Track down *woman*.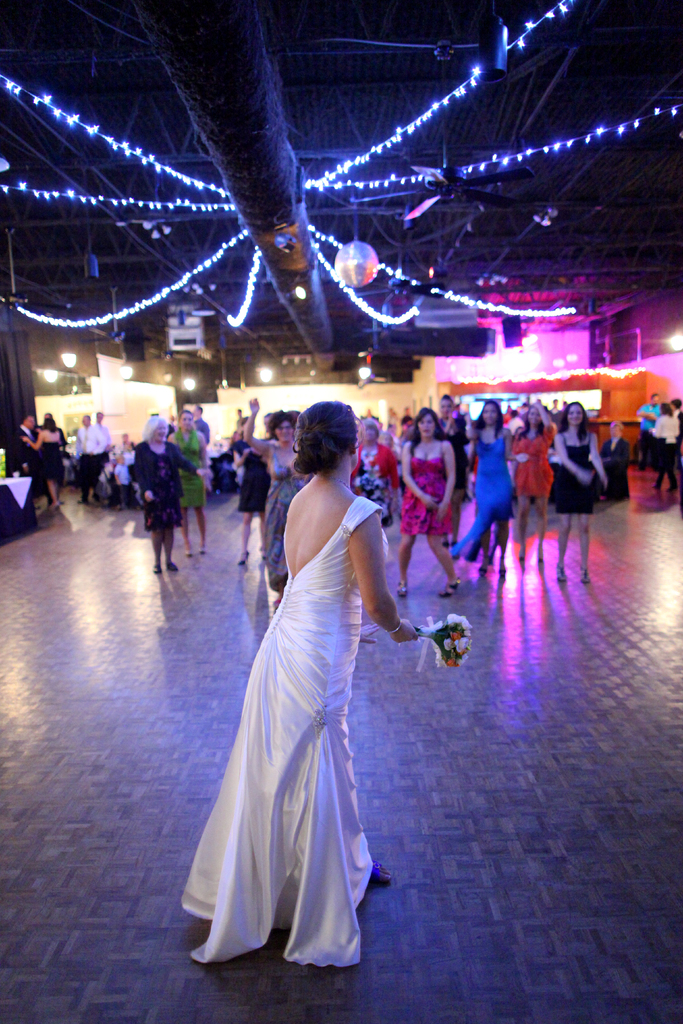
Tracked to (511,387,562,569).
